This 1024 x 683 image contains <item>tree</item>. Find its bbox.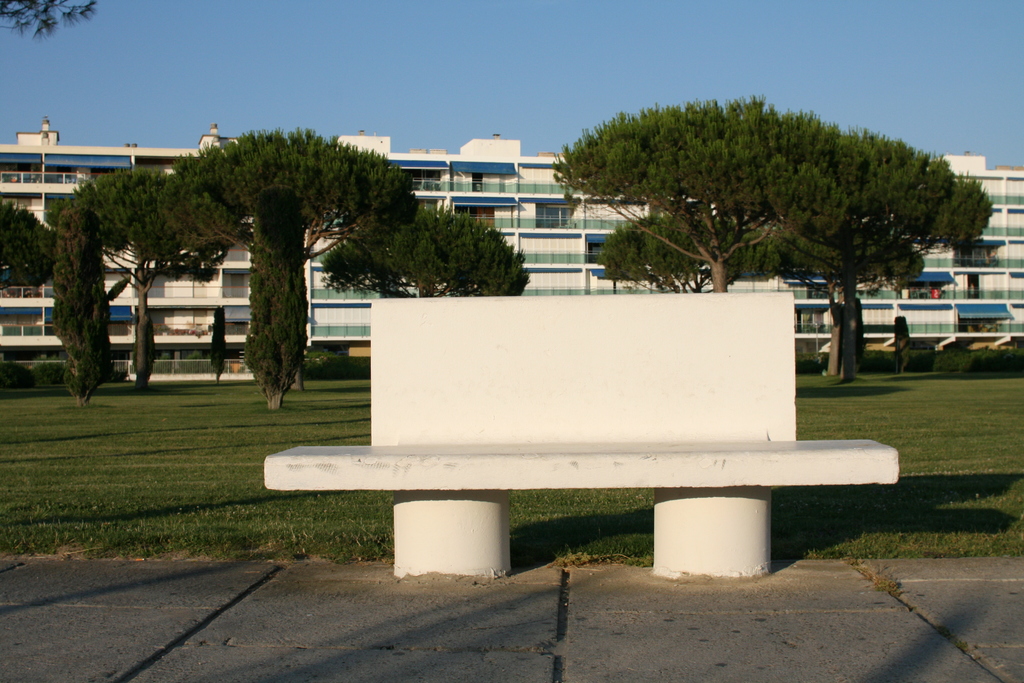
210/300/234/386.
